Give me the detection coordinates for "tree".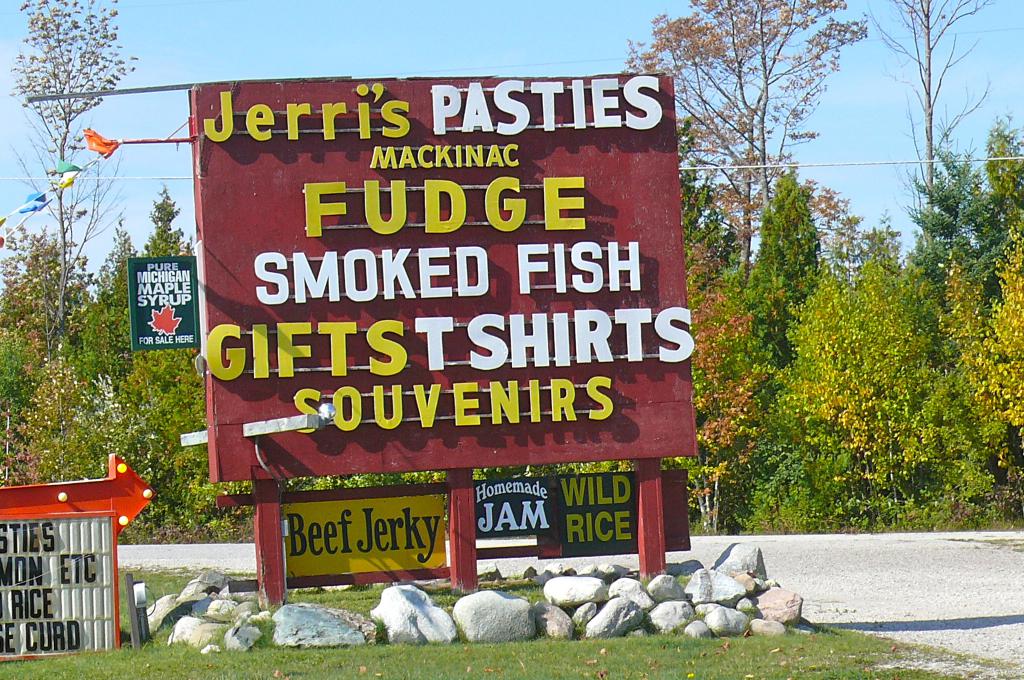
bbox=[963, 231, 1023, 522].
